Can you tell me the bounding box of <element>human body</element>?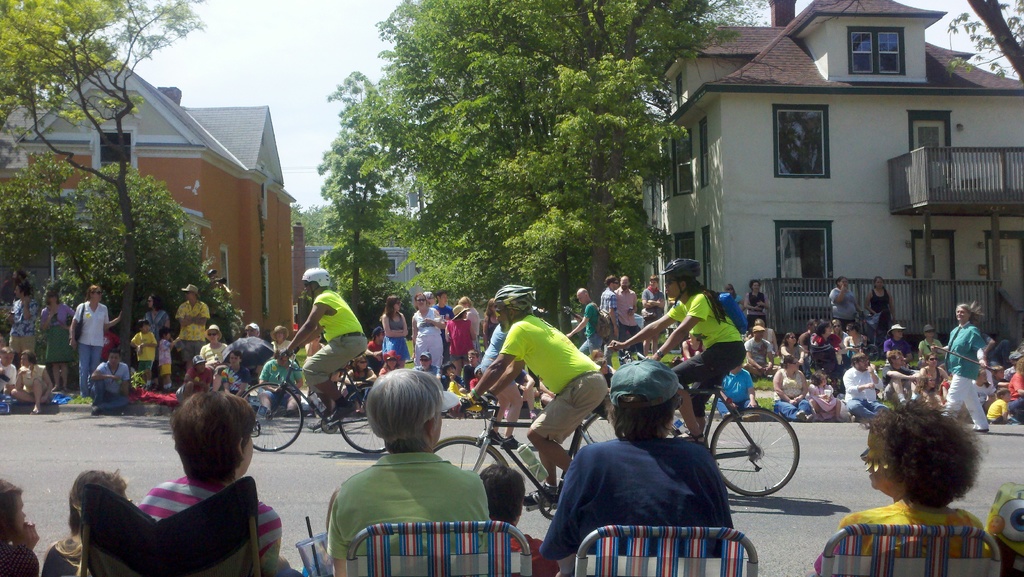
{"left": 131, "top": 316, "right": 154, "bottom": 384}.
